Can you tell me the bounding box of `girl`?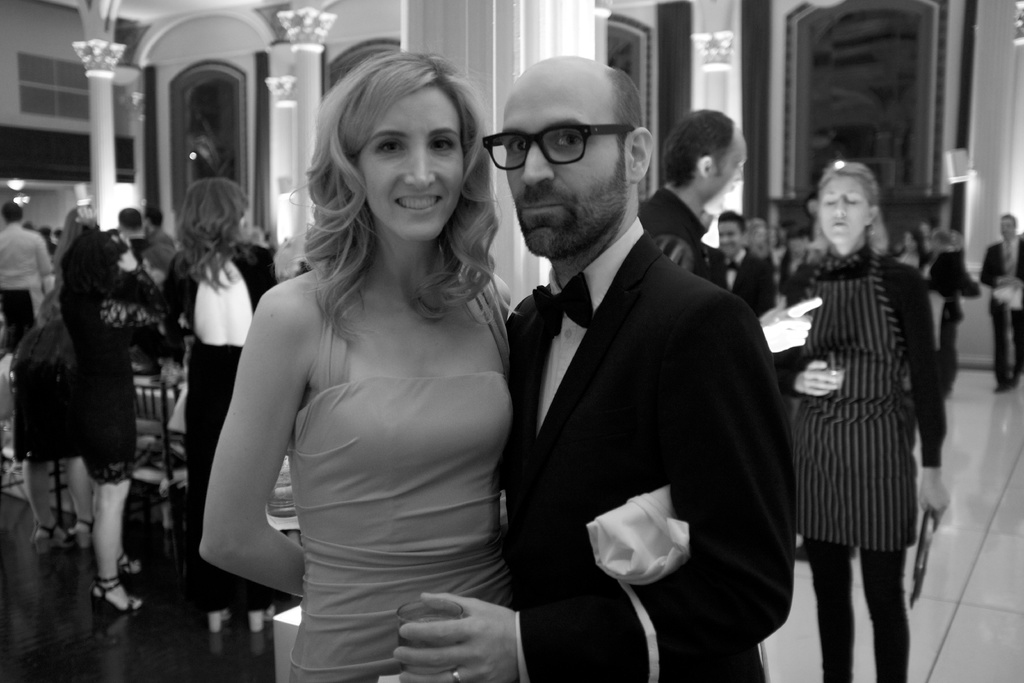
(left=194, top=50, right=514, bottom=680).
